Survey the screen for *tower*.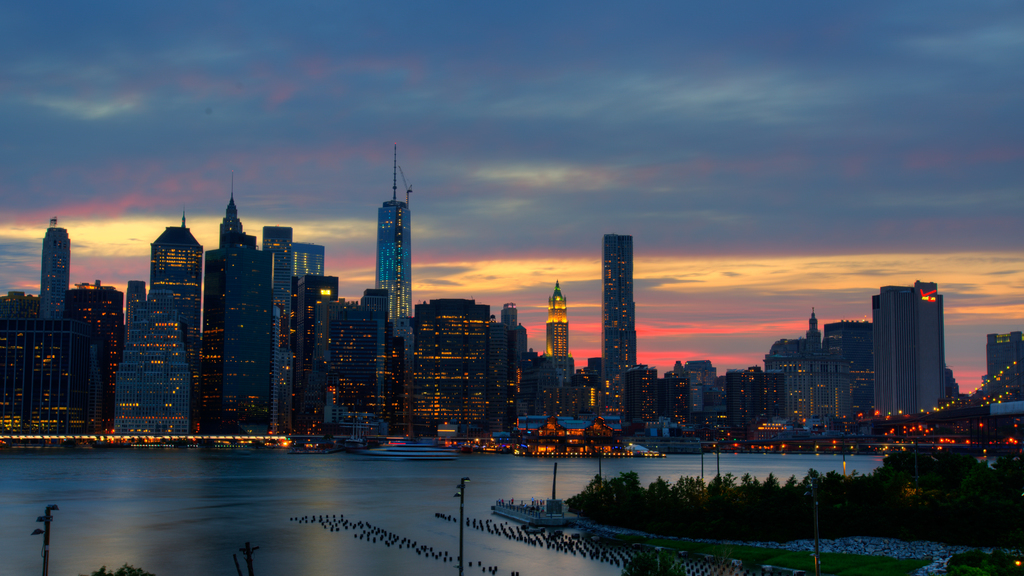
Survey found: [600,232,637,390].
